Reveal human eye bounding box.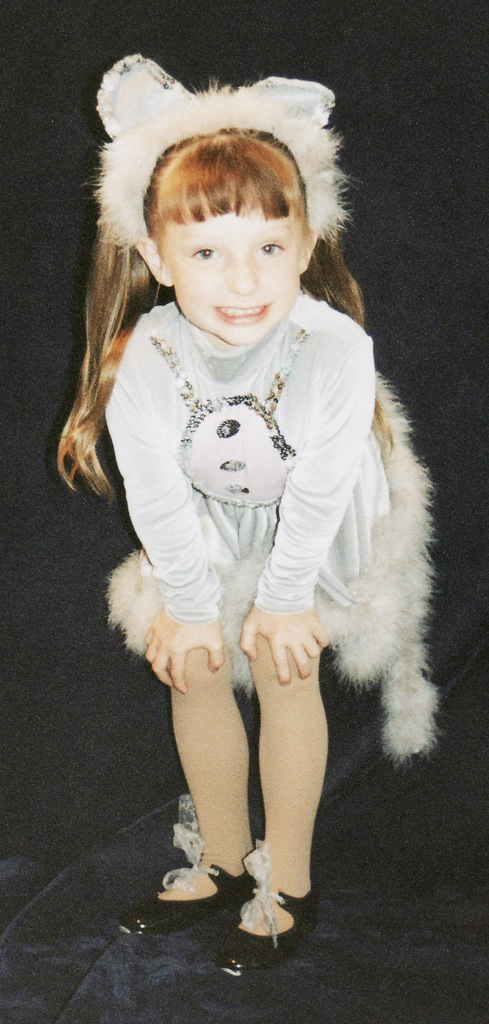
Revealed: bbox=(184, 242, 221, 261).
